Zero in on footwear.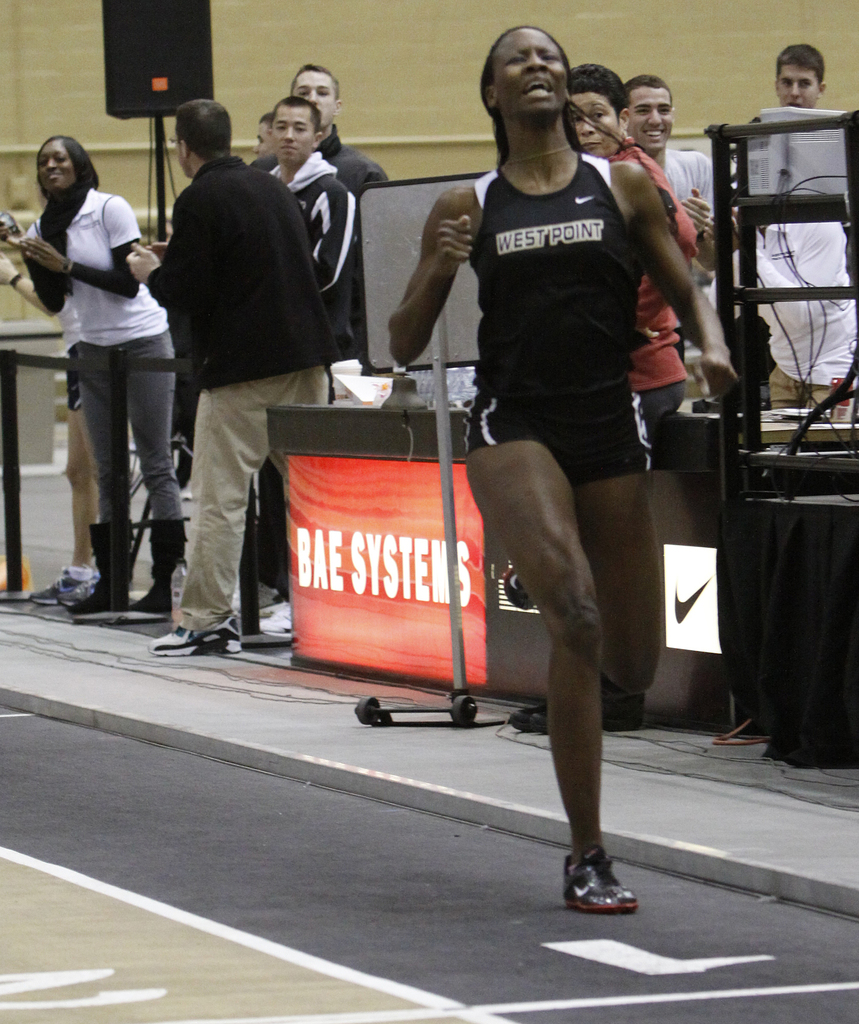
Zeroed in: detection(69, 515, 136, 624).
